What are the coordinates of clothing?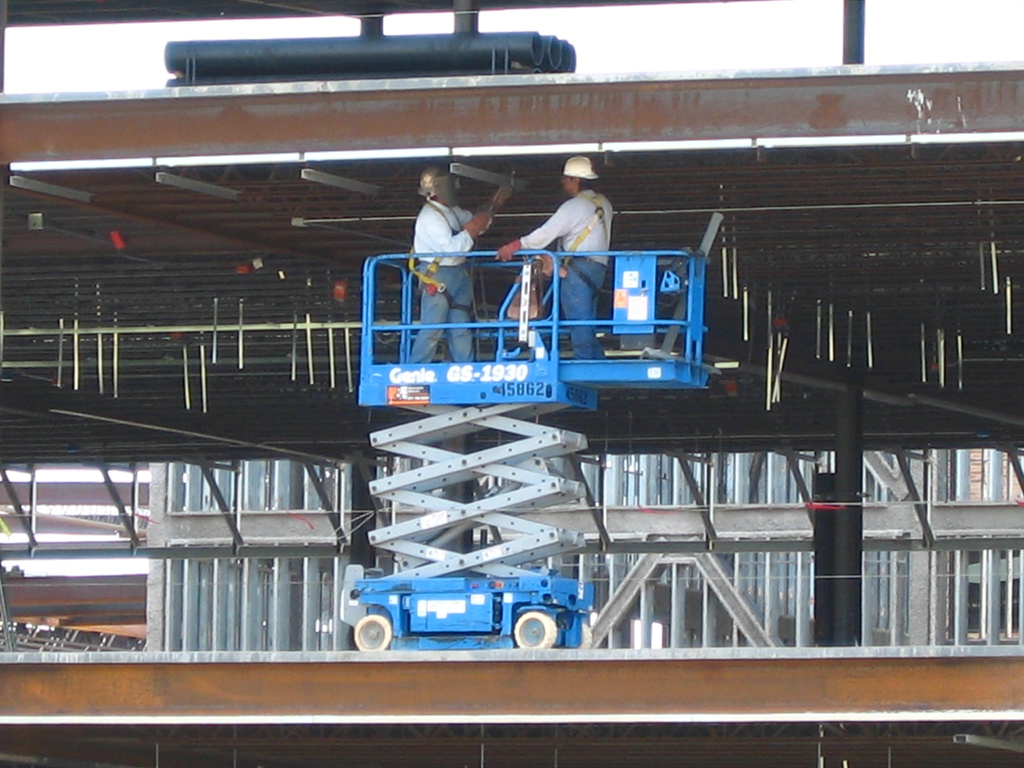
[left=512, top=187, right=616, bottom=363].
